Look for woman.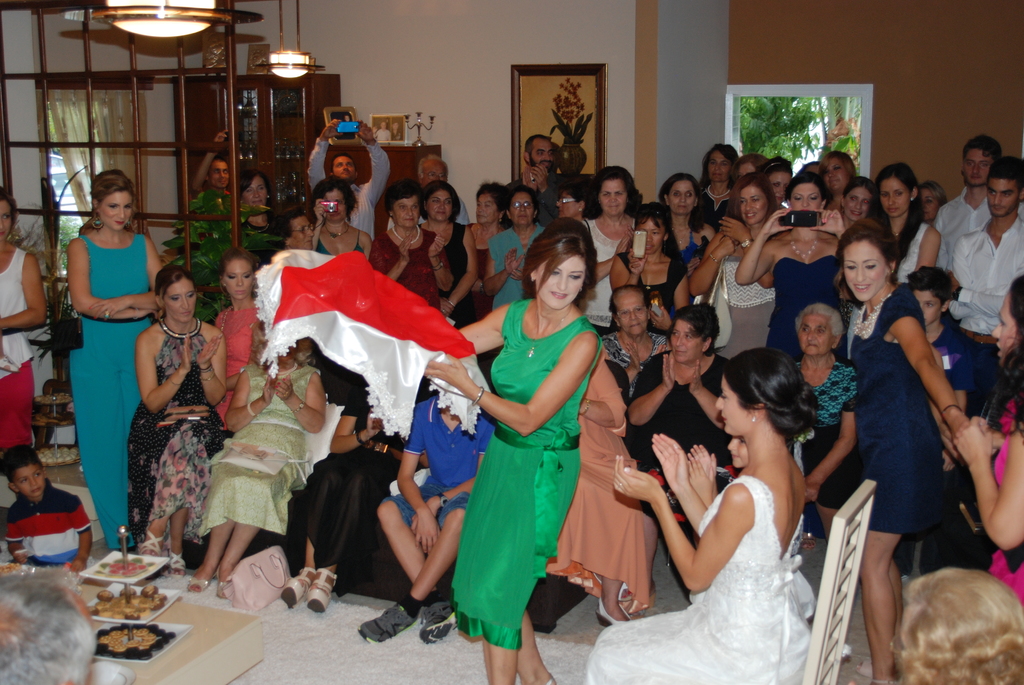
Found: box(307, 178, 374, 257).
